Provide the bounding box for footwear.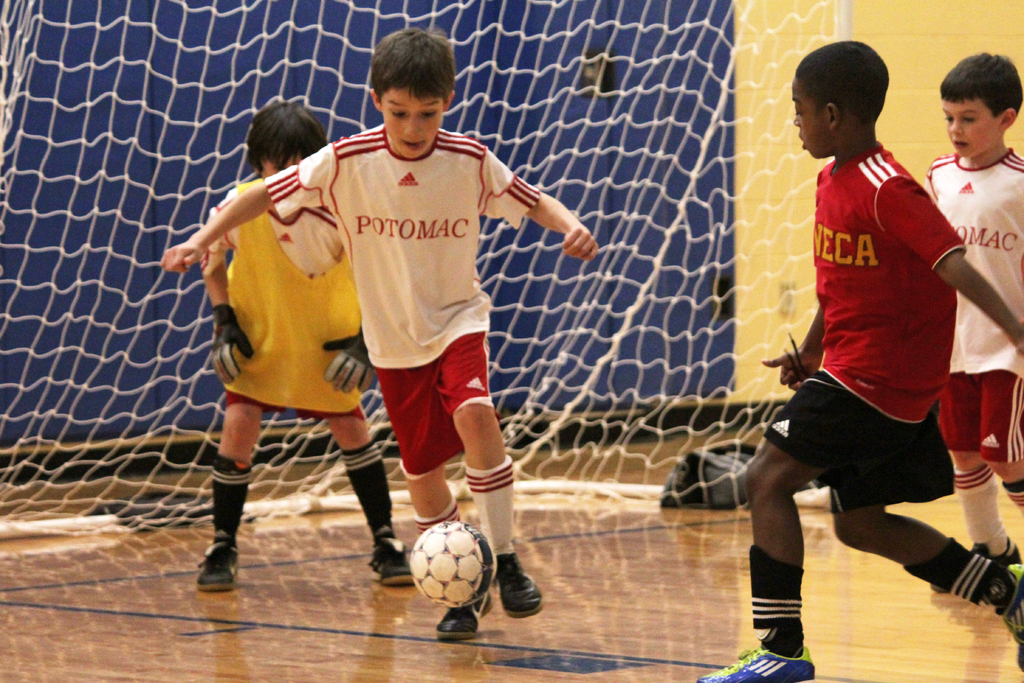
box=[492, 552, 545, 620].
